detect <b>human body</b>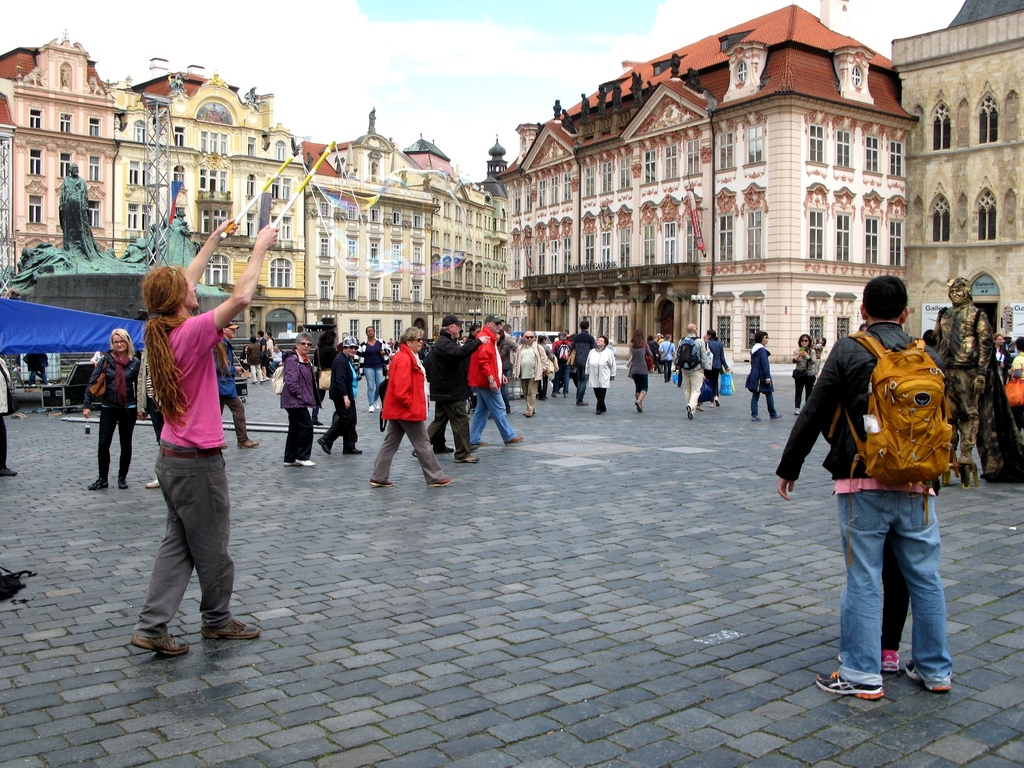
x1=582, y1=344, x2=618, y2=414
